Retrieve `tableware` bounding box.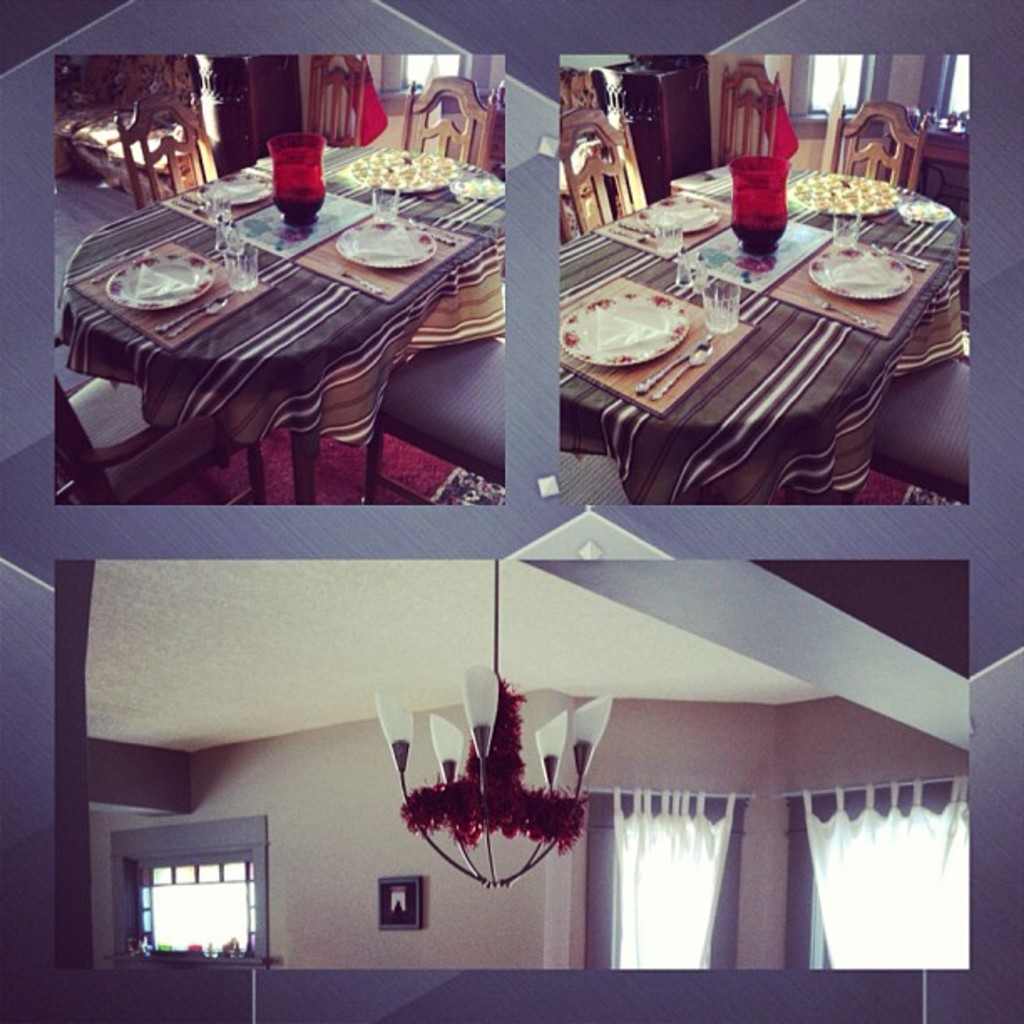
Bounding box: l=204, t=186, r=238, b=234.
